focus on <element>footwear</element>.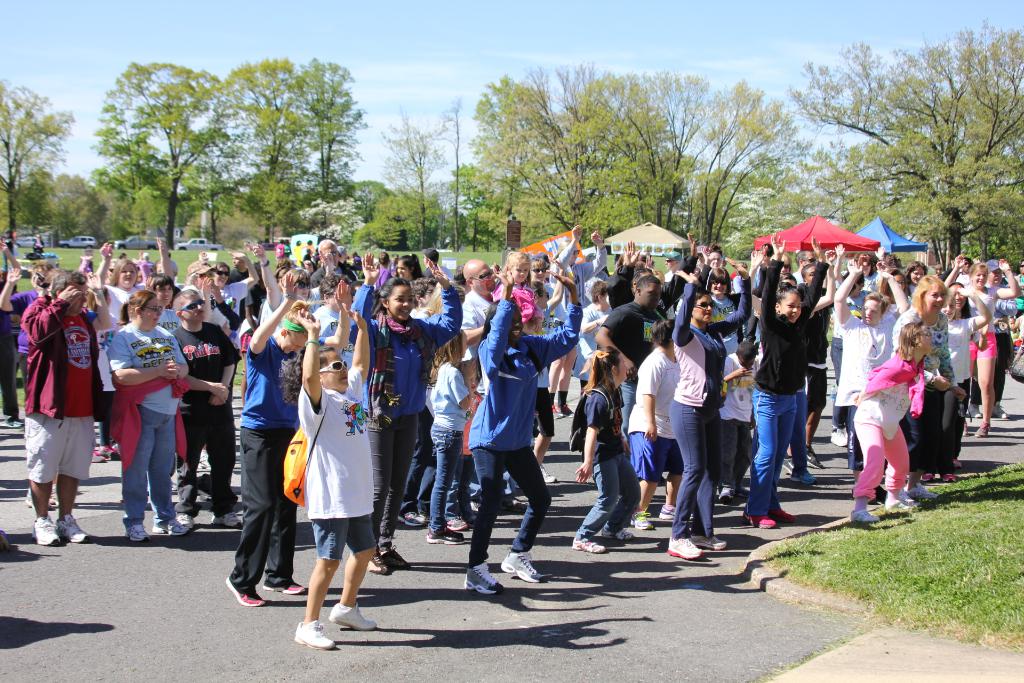
Focused at (691, 529, 723, 552).
